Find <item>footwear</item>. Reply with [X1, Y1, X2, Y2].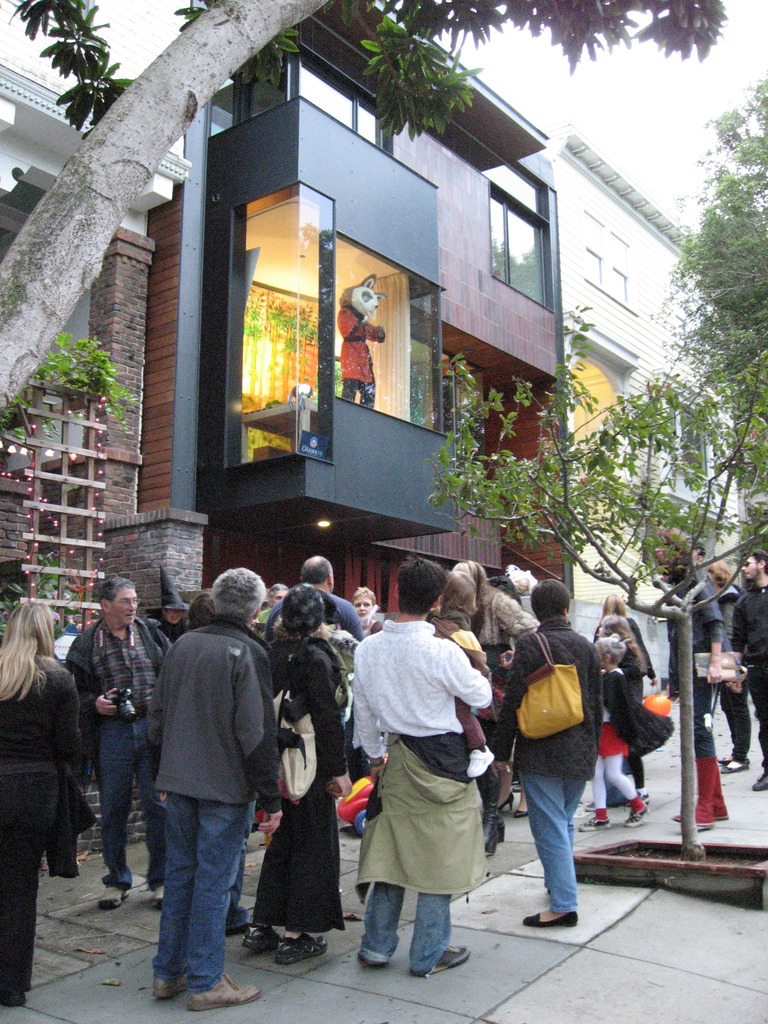
[751, 767, 767, 793].
